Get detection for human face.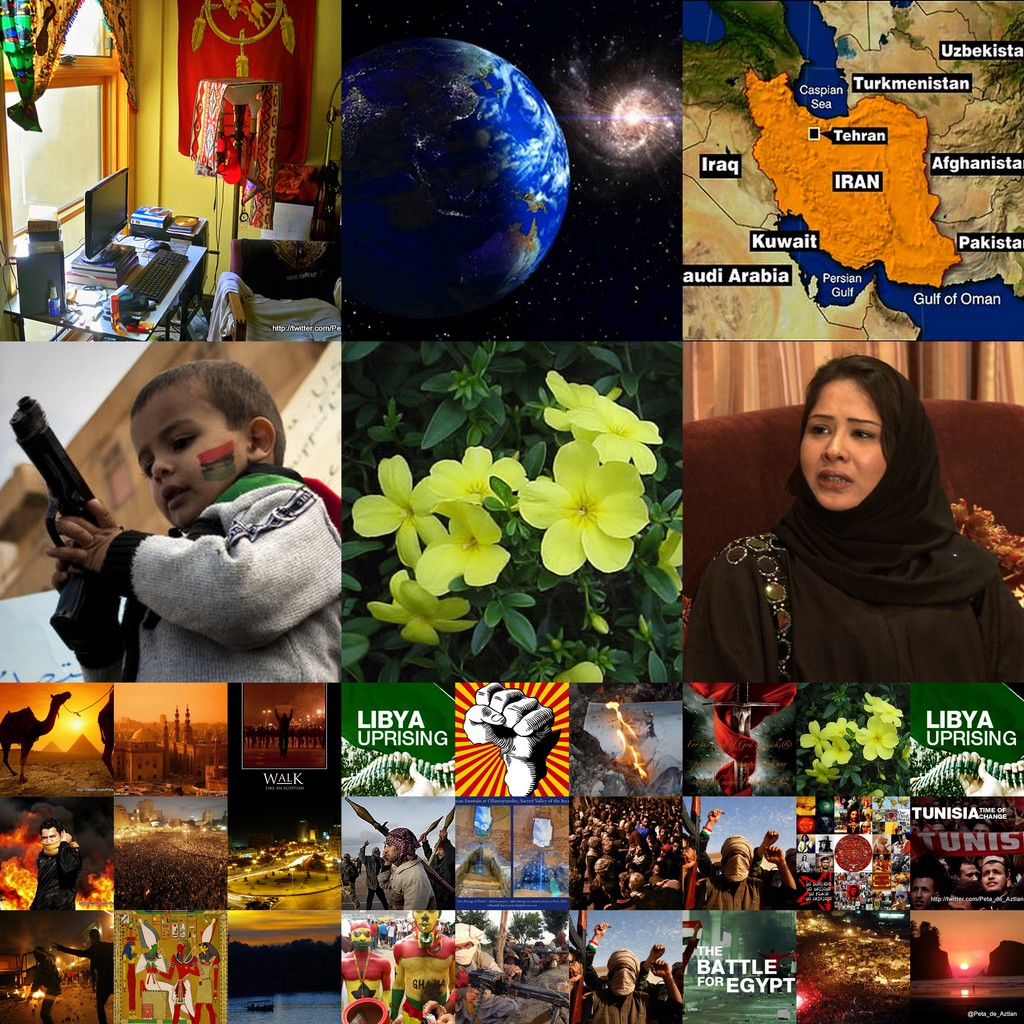
Detection: 382:839:401:862.
